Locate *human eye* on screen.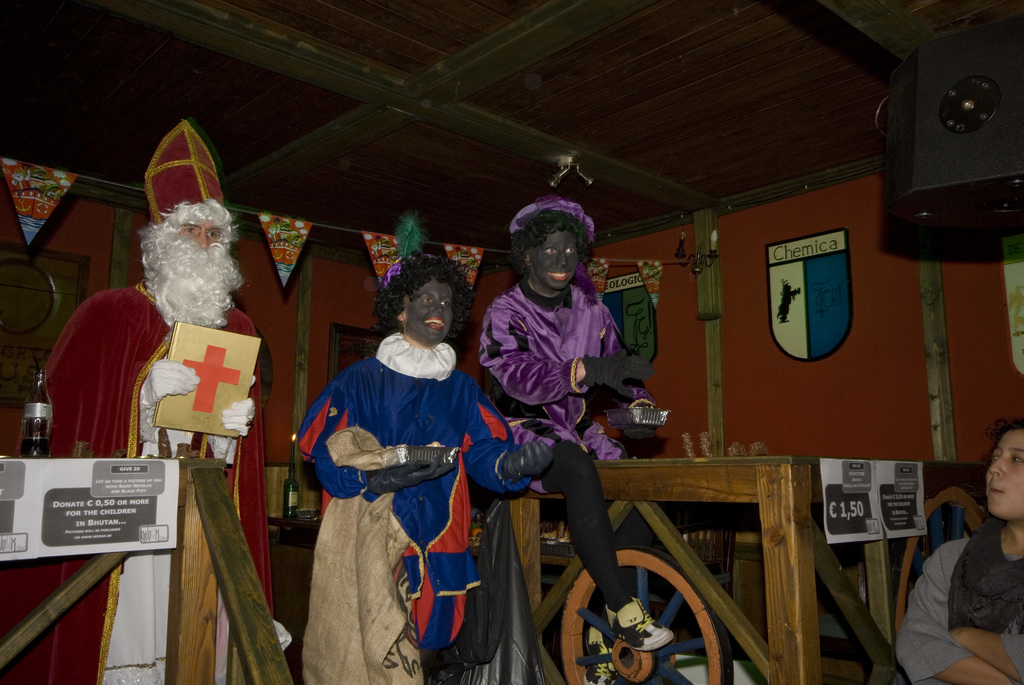
On screen at bbox=[543, 246, 561, 256].
